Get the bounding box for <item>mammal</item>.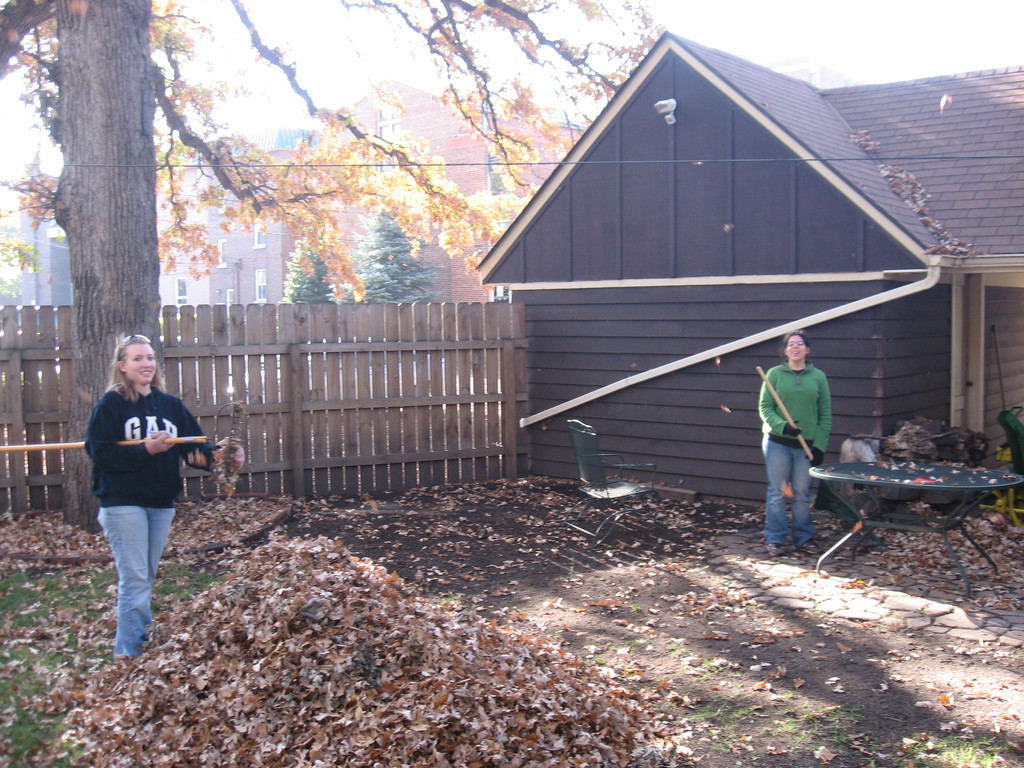
locate(78, 333, 242, 663).
